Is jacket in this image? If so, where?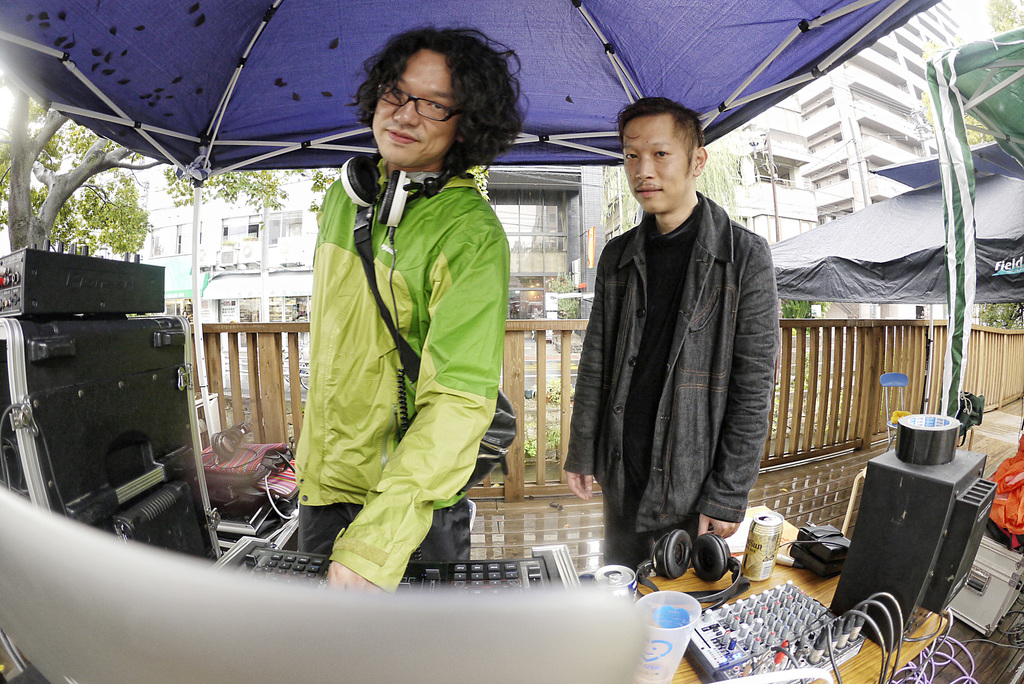
Yes, at pyautogui.locateOnScreen(560, 186, 778, 536).
